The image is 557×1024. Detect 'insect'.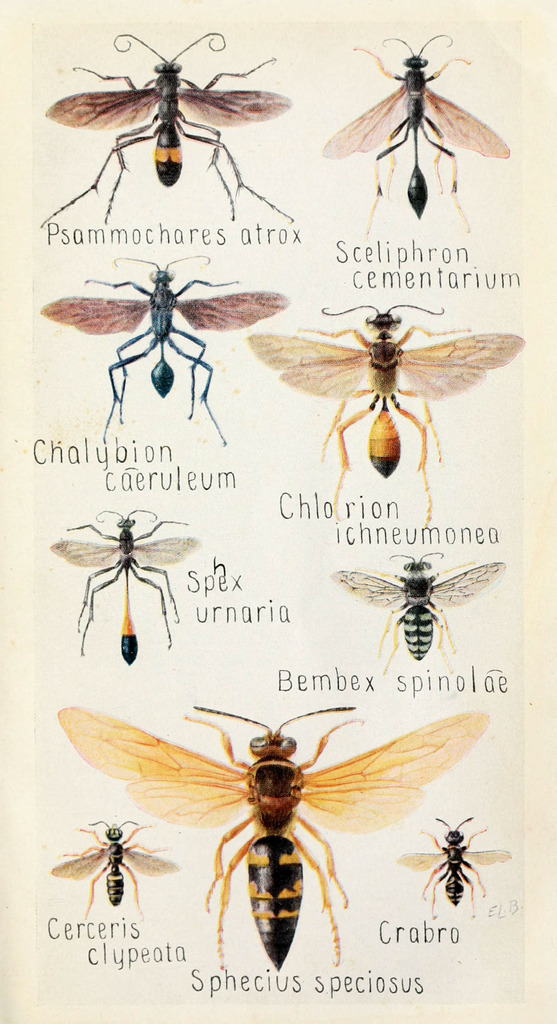
Detection: <region>56, 701, 492, 972</region>.
